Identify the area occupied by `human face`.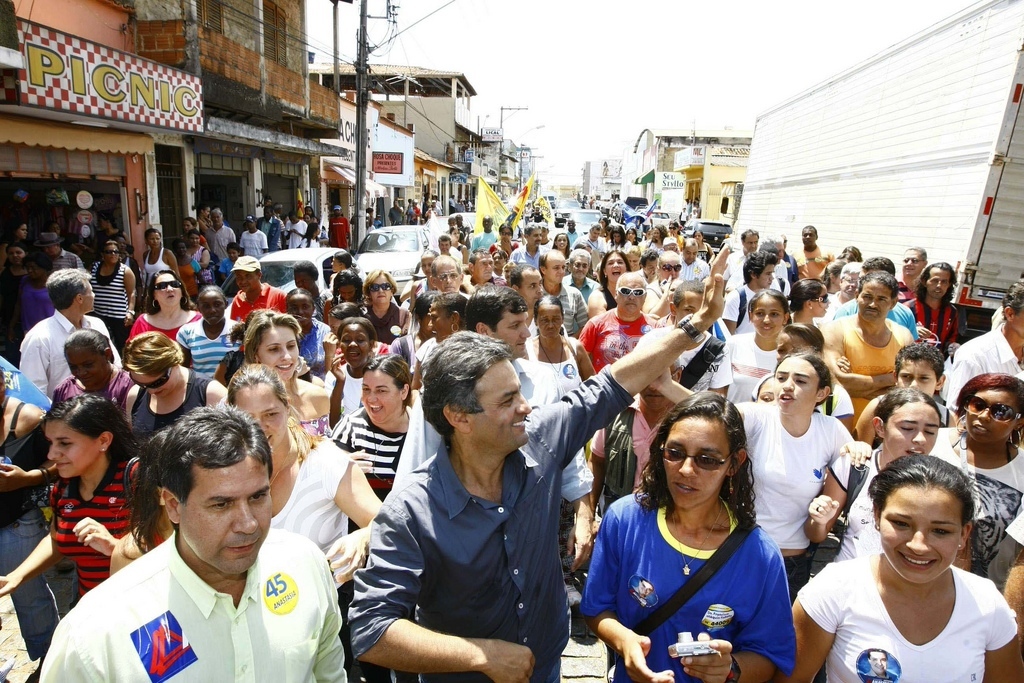
Area: locate(438, 261, 460, 290).
